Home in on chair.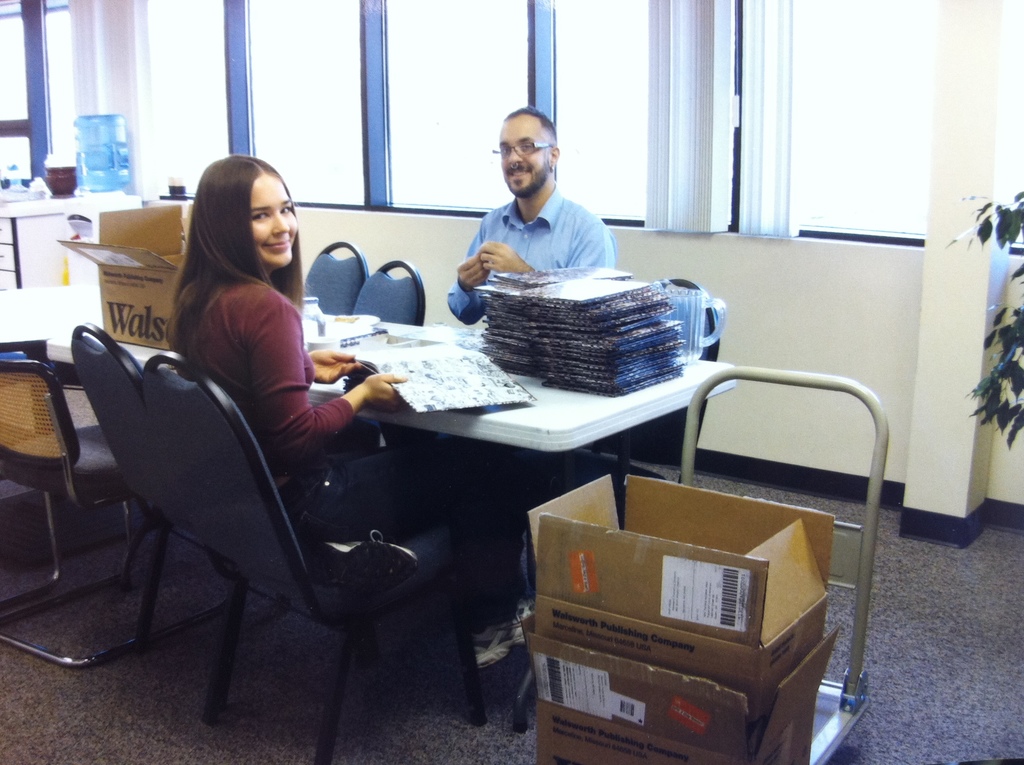
Homed in at pyautogui.locateOnScreen(138, 356, 493, 764).
